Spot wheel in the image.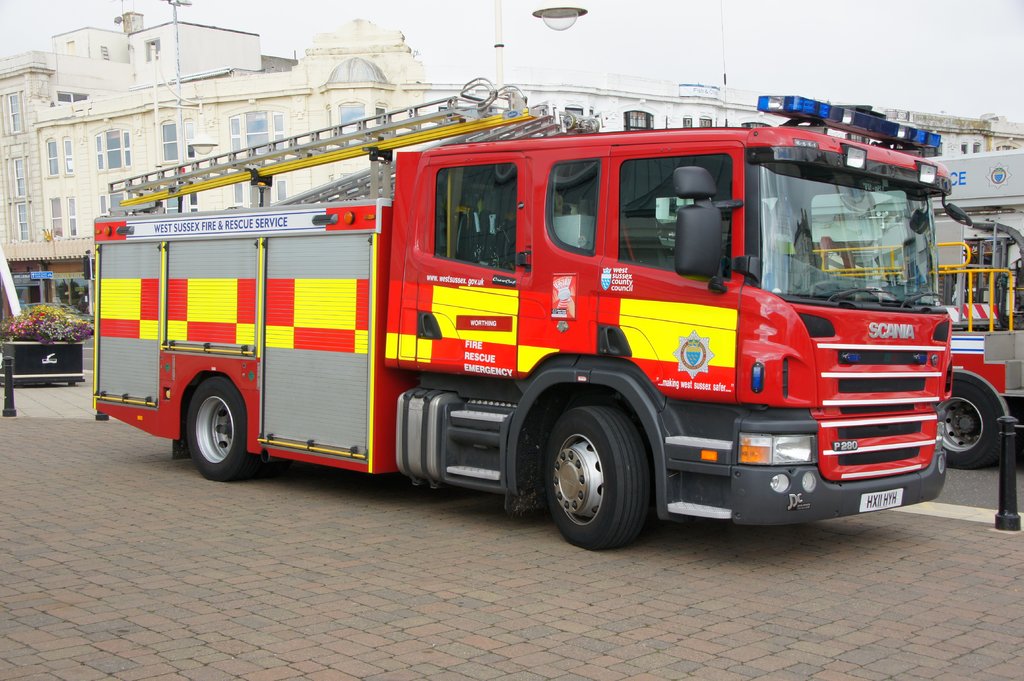
wheel found at box(184, 377, 266, 479).
